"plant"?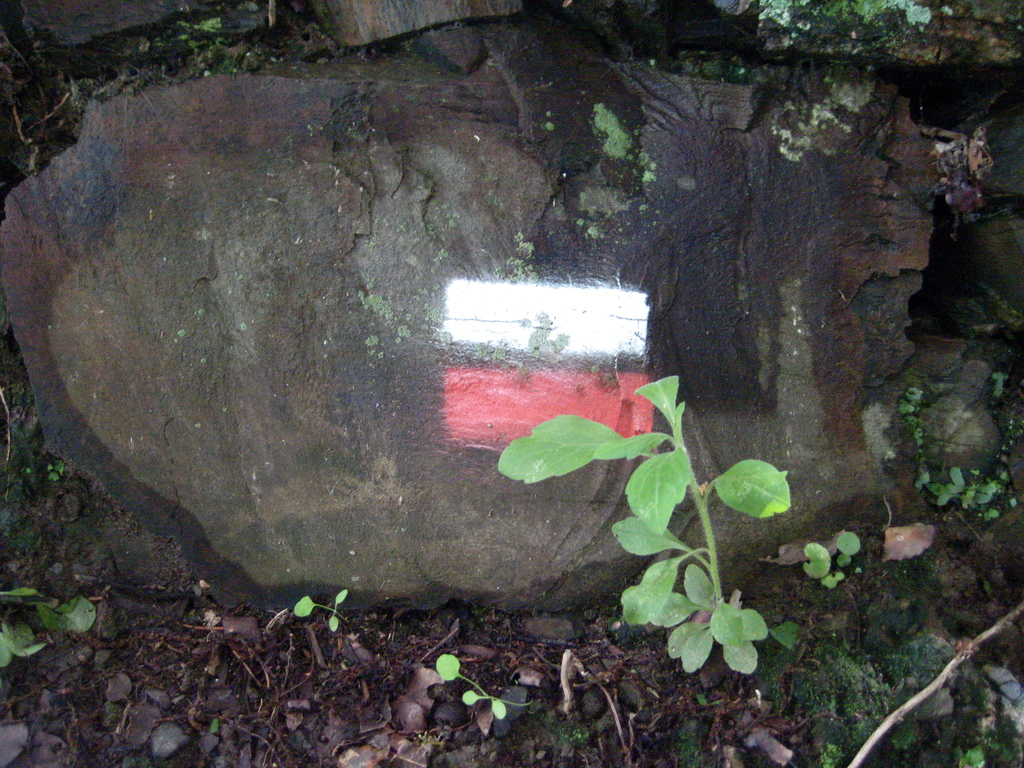
<box>2,585,105,672</box>
